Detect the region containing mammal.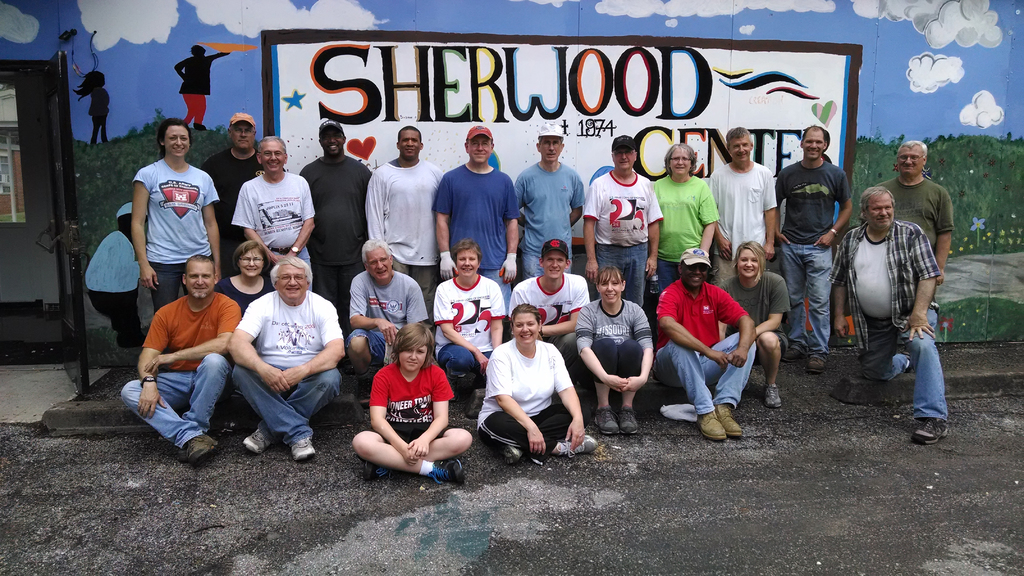
region(586, 131, 668, 308).
